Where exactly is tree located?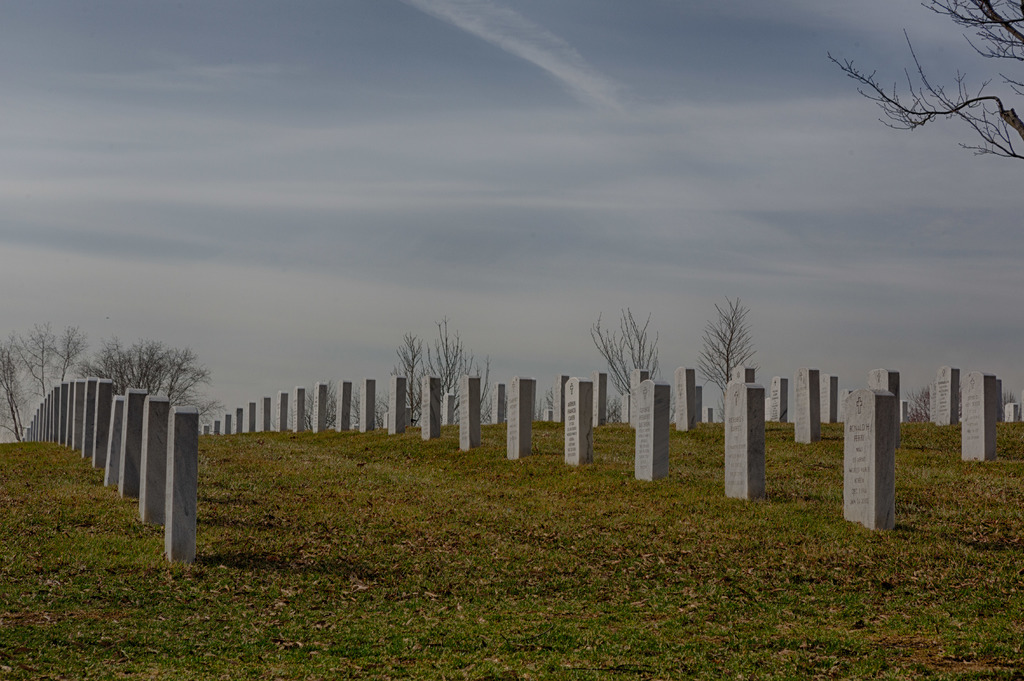
Its bounding box is bbox=(390, 312, 493, 422).
